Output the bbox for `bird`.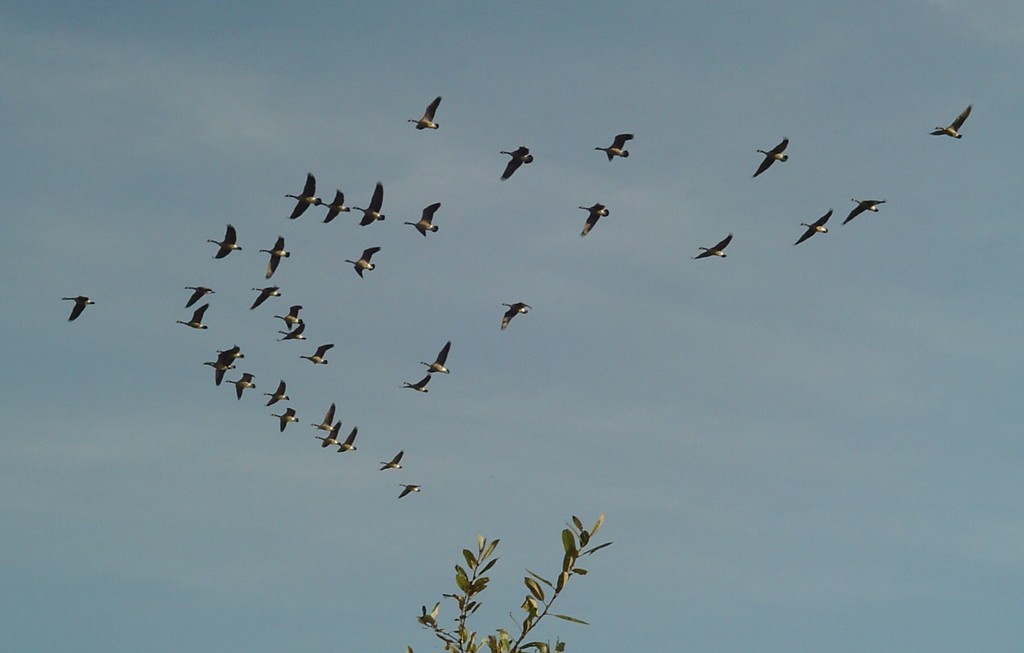
307 399 337 433.
